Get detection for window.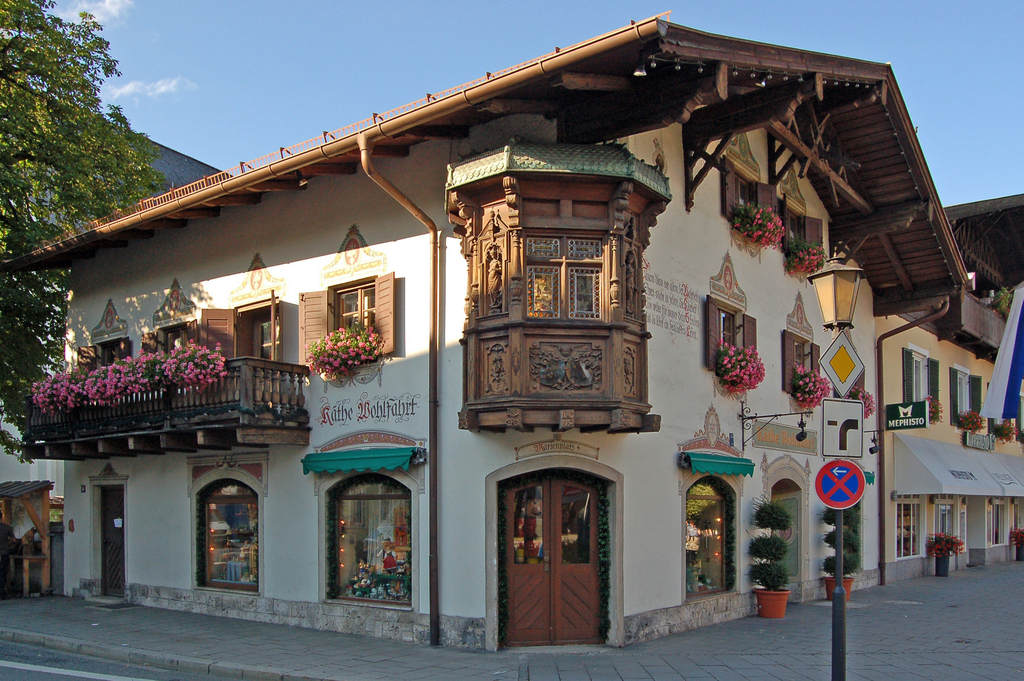
Detection: {"x1": 897, "y1": 496, "x2": 924, "y2": 557}.
